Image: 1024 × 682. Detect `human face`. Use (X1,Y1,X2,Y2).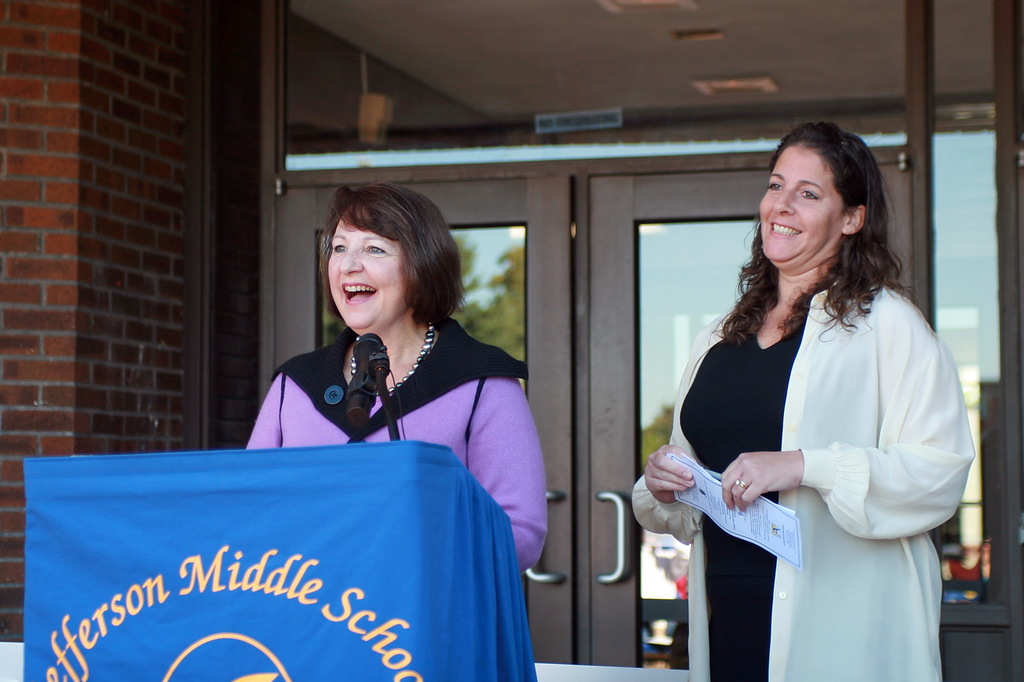
(760,147,846,264).
